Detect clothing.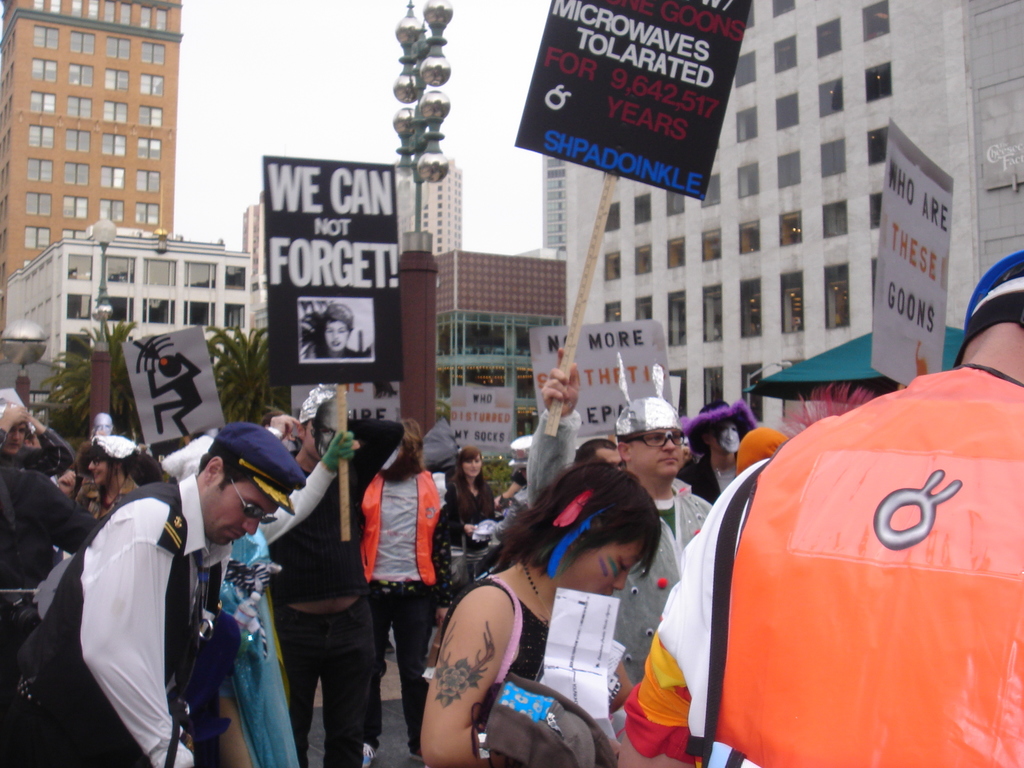
Detected at [444,570,561,737].
